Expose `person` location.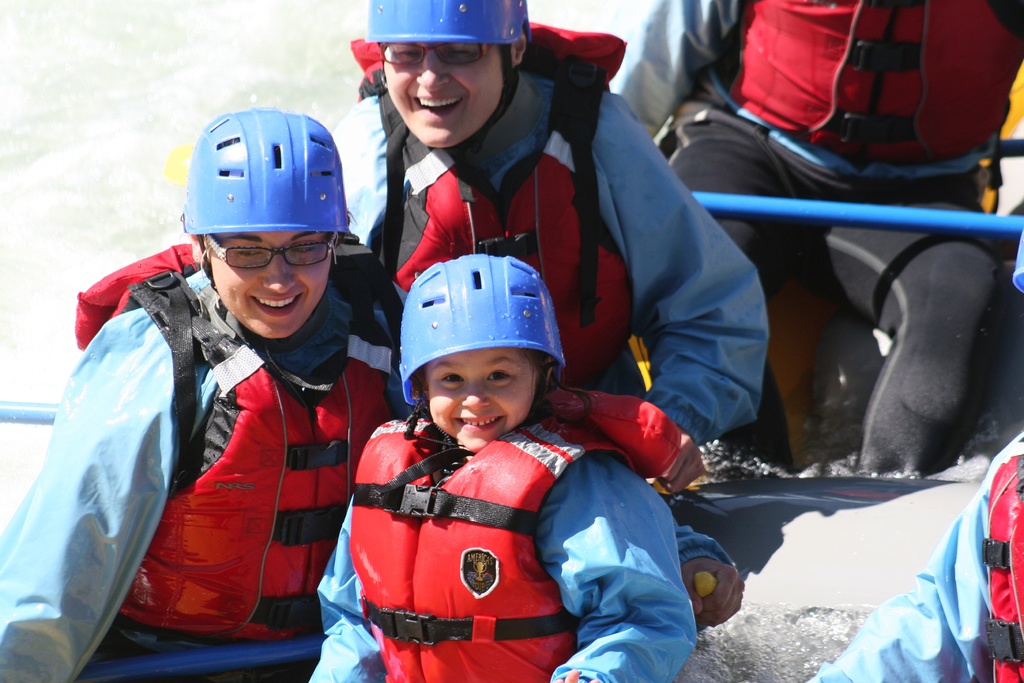
Exposed at region(609, 0, 1023, 467).
